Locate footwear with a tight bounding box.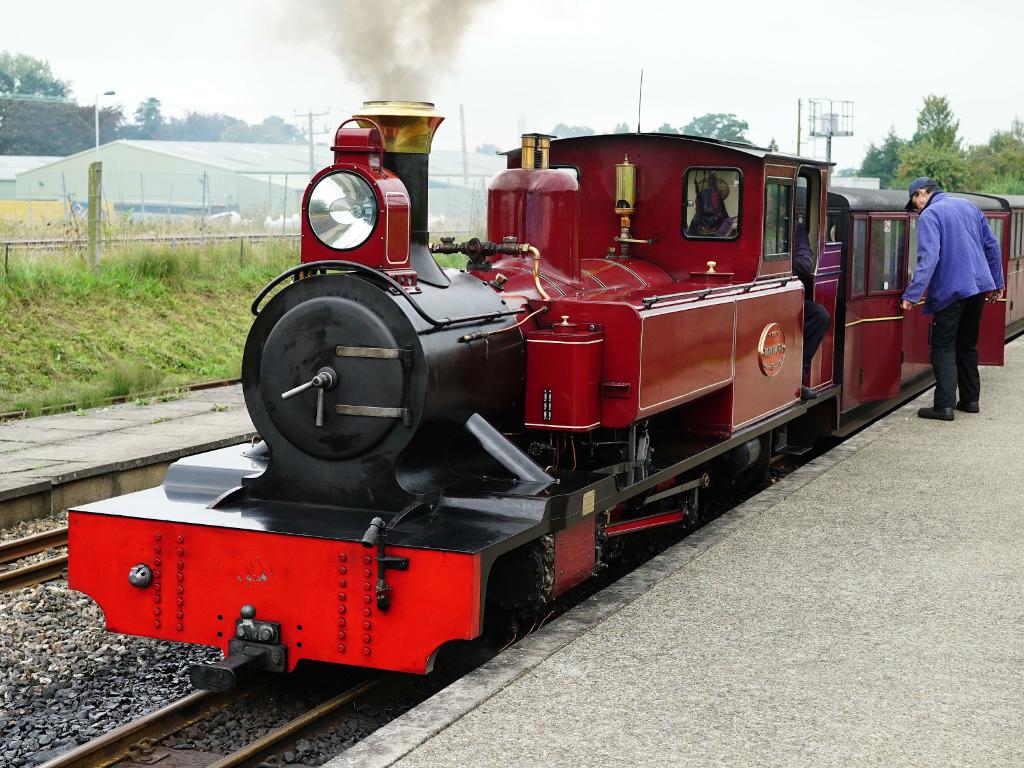
rect(959, 399, 986, 412).
